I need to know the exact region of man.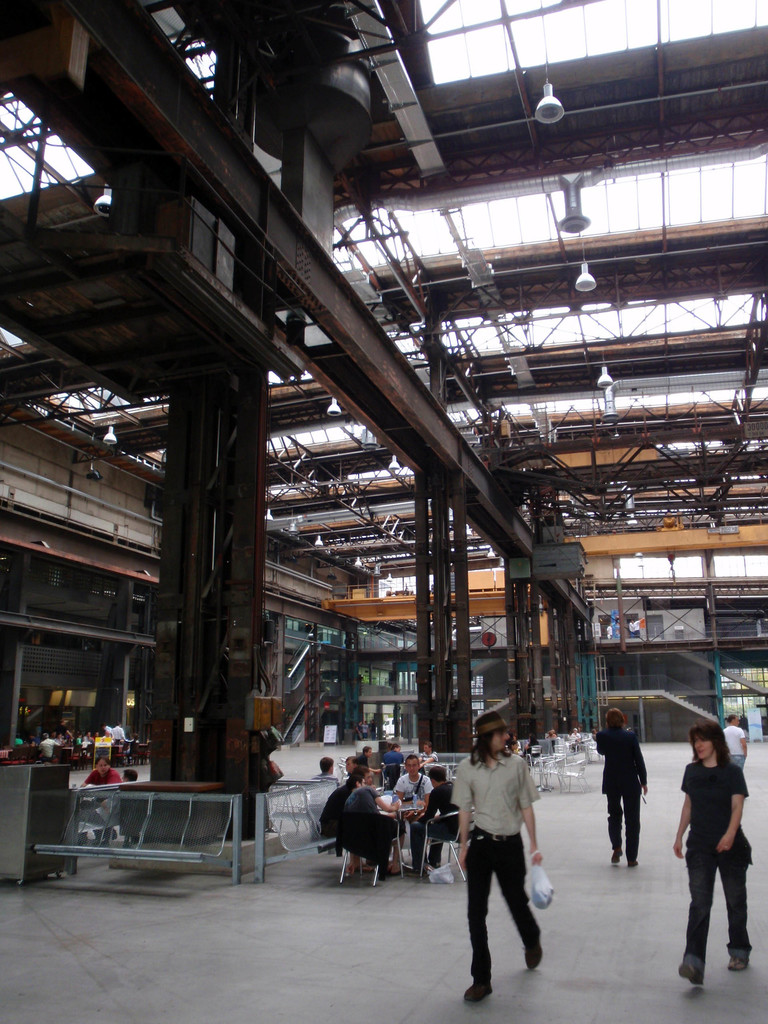
Region: <box>318,754,333,780</box>.
